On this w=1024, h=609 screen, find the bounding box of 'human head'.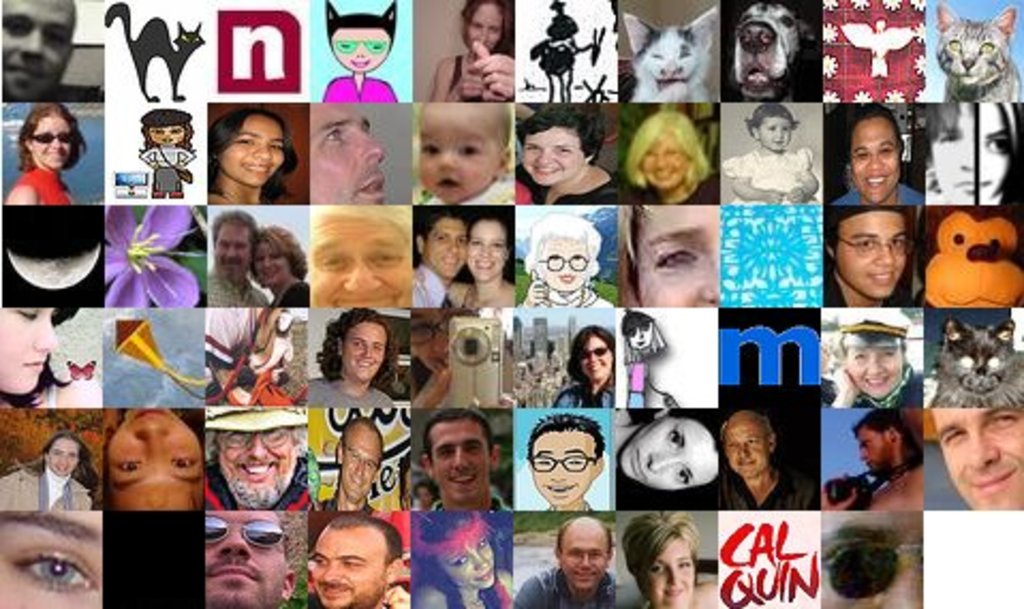
Bounding box: locate(73, 410, 192, 526).
